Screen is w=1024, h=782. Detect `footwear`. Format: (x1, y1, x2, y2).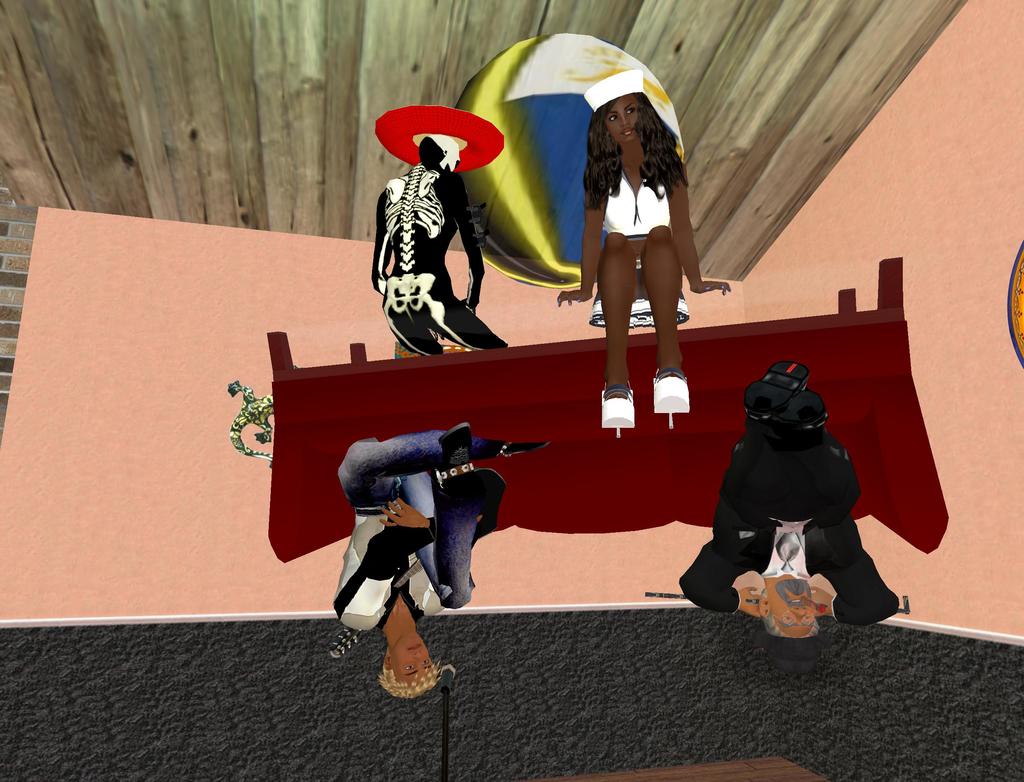
(598, 385, 635, 442).
